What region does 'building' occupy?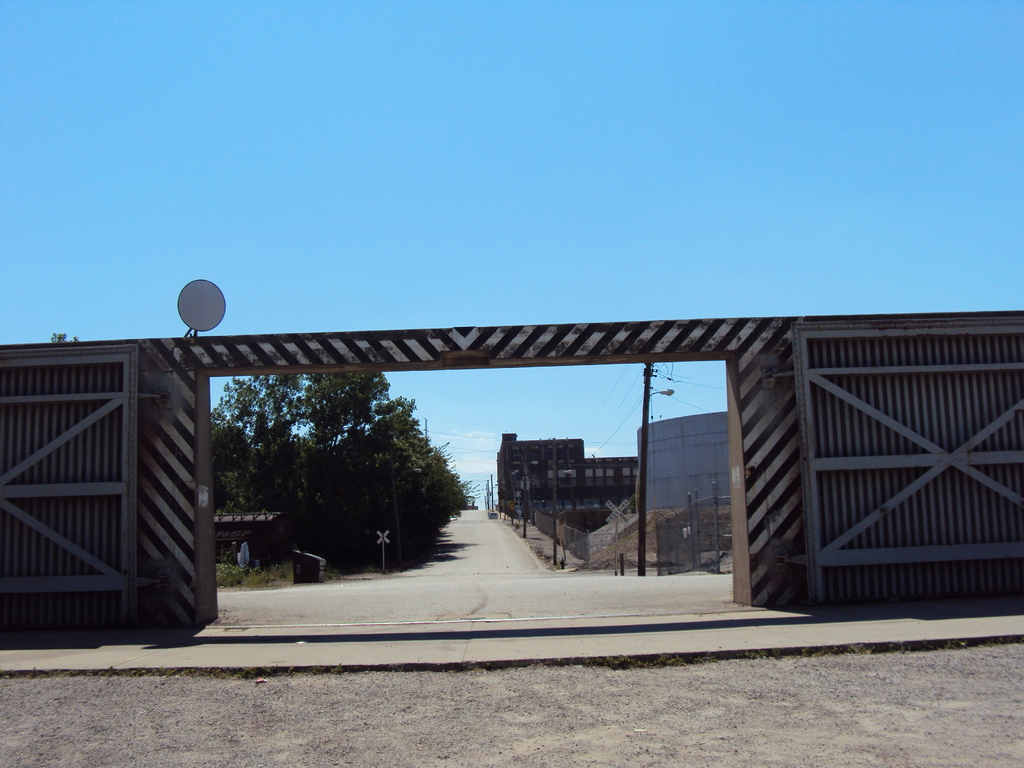
[494, 430, 637, 534].
